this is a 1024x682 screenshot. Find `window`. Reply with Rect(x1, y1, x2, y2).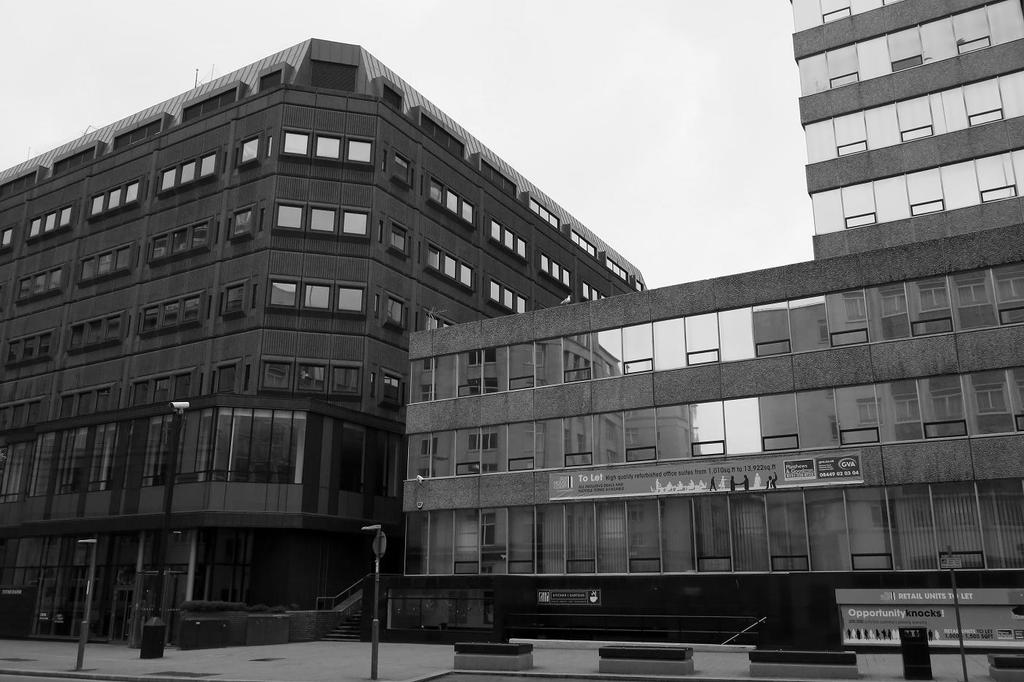
Rect(1, 167, 40, 197).
